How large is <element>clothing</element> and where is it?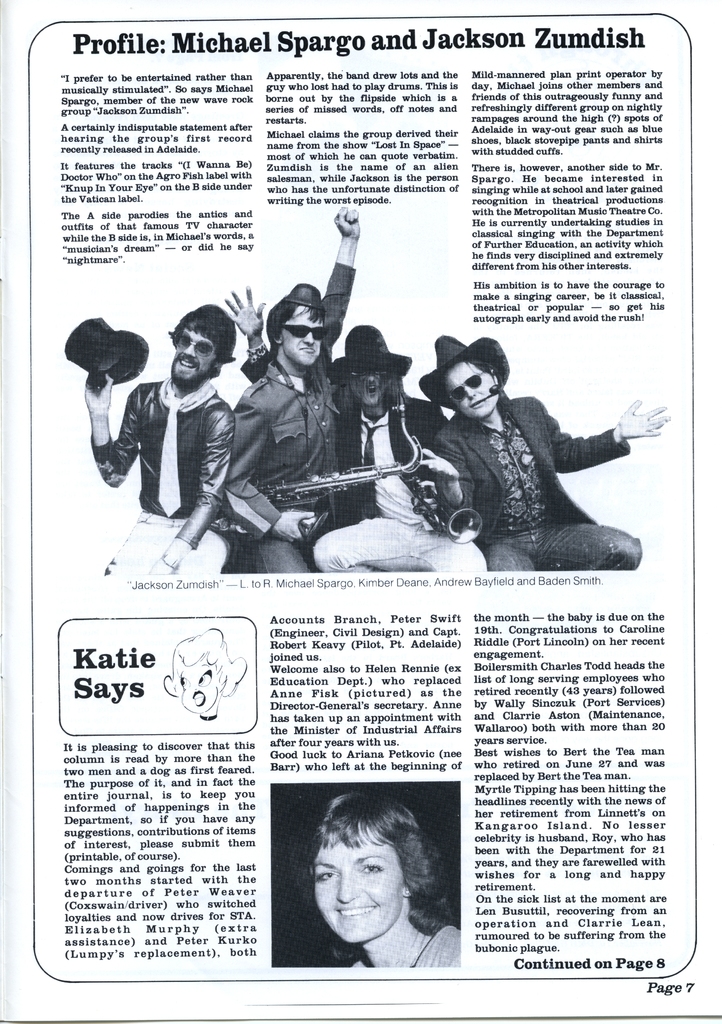
Bounding box: l=90, t=379, r=230, b=580.
